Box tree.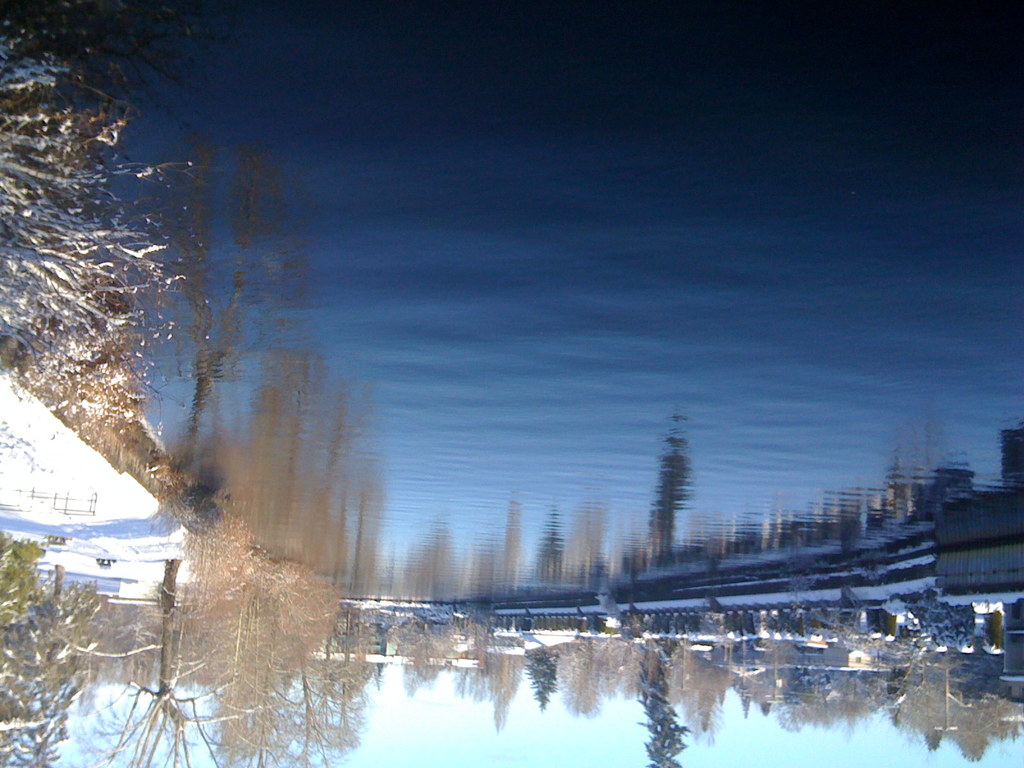
{"left": 84, "top": 557, "right": 276, "bottom": 767}.
